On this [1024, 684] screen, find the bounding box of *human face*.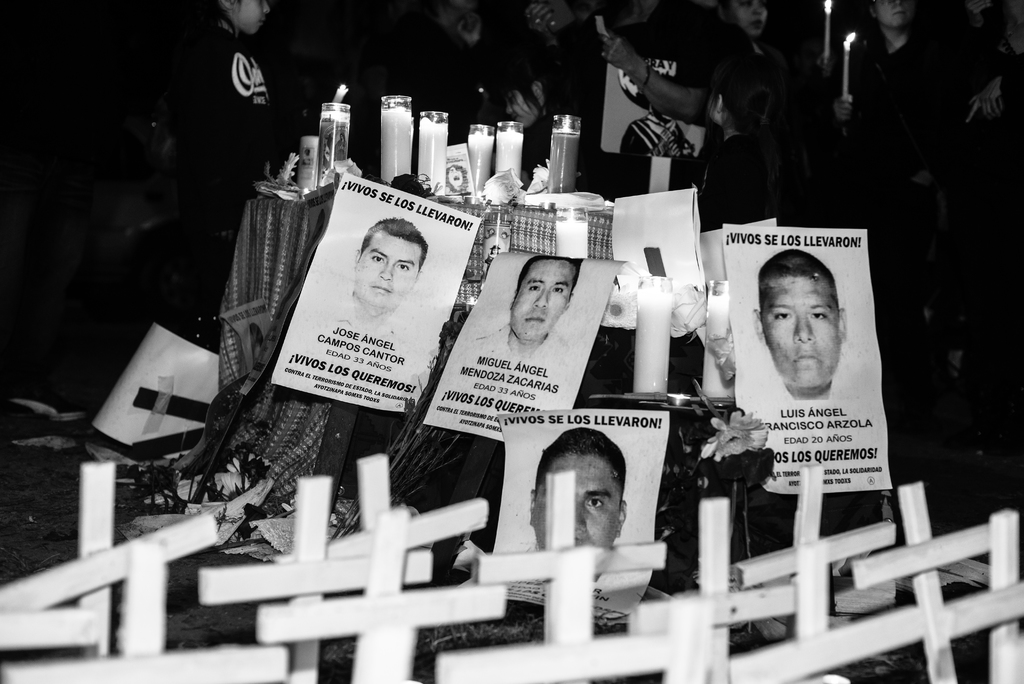
Bounding box: [876,8,912,28].
